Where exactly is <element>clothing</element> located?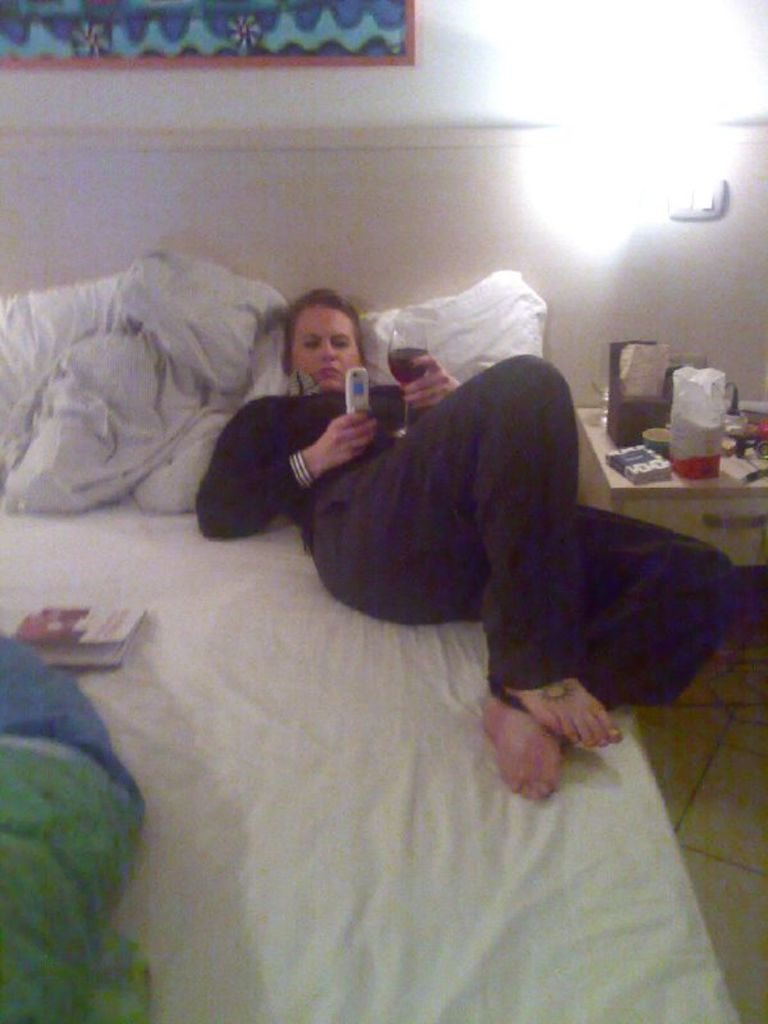
Its bounding box is detection(0, 639, 159, 1023).
